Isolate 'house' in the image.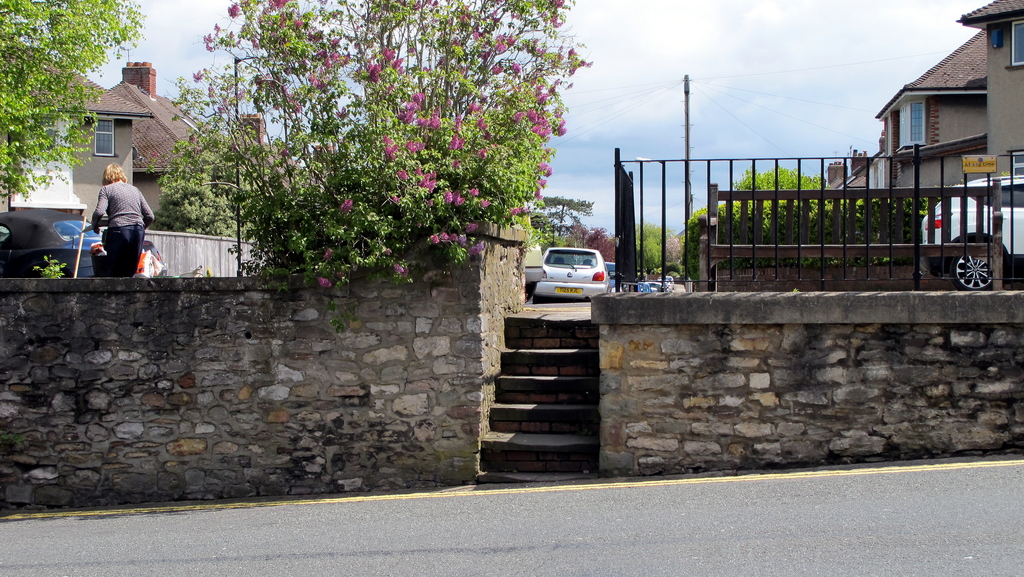
Isolated region: [79, 54, 221, 241].
